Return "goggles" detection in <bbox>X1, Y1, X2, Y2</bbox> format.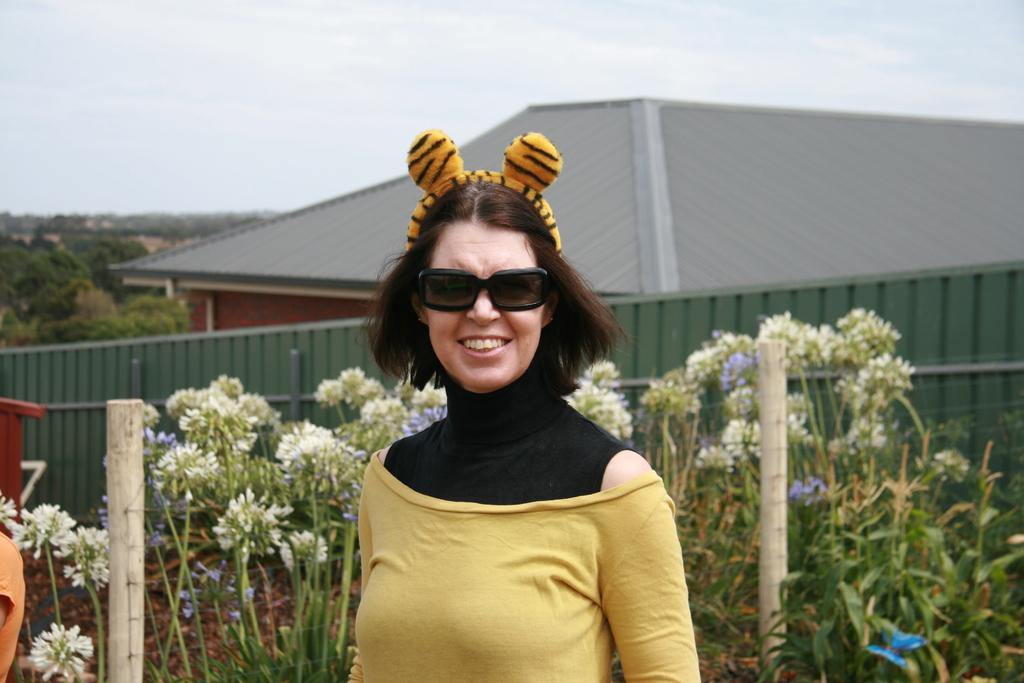
<bbox>414, 268, 558, 314</bbox>.
